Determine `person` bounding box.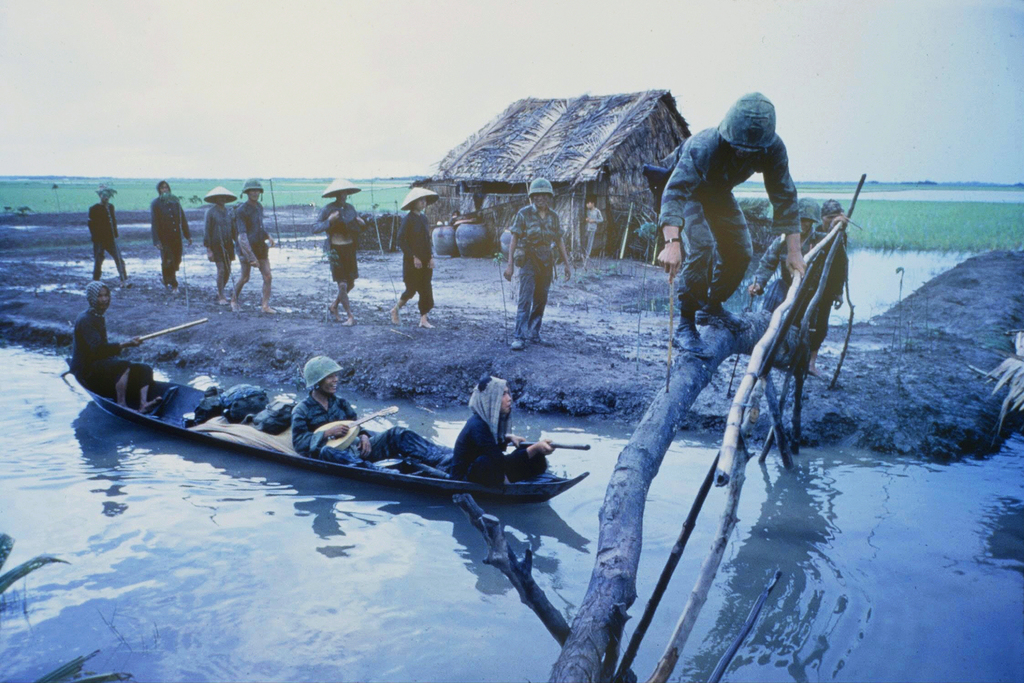
Determined: x1=656, y1=86, x2=813, y2=361.
